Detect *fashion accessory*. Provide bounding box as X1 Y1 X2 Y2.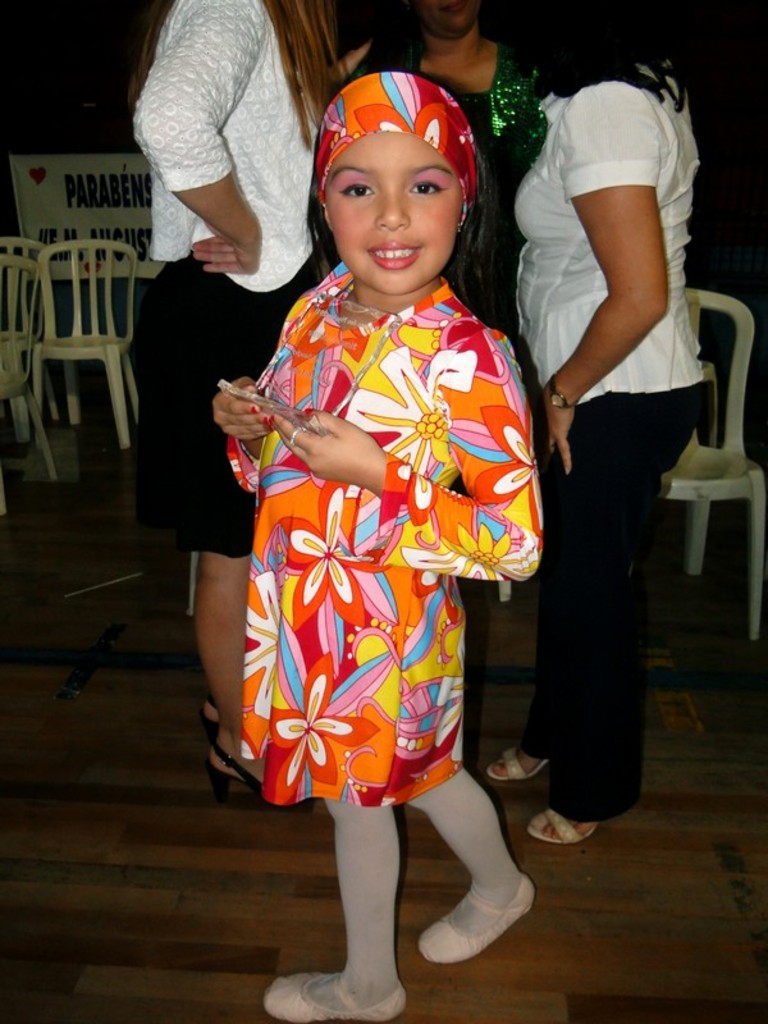
204 735 316 801.
